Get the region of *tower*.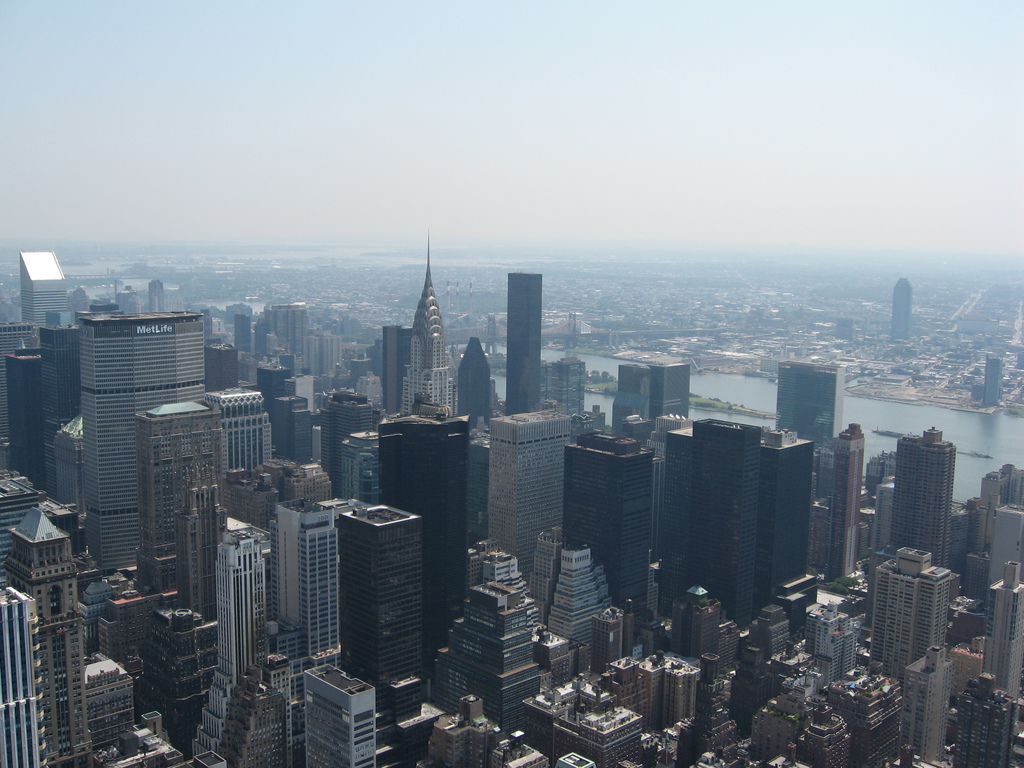
[x1=234, y1=314, x2=252, y2=350].
